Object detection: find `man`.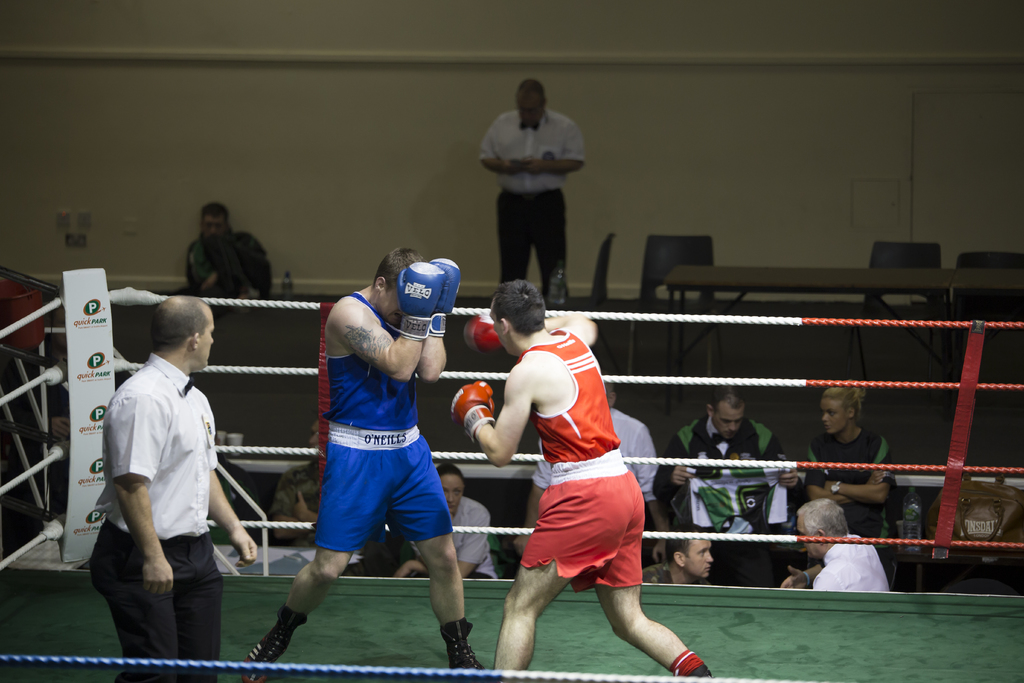
x1=655, y1=522, x2=717, y2=575.
